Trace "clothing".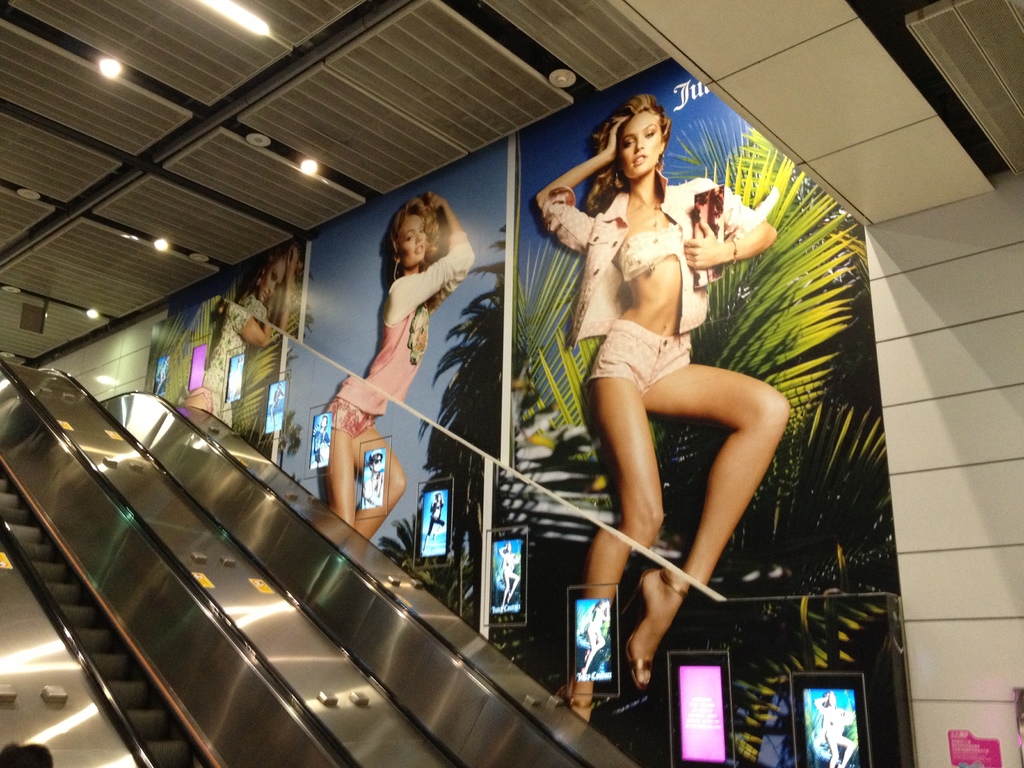
Traced to locate(269, 388, 285, 424).
